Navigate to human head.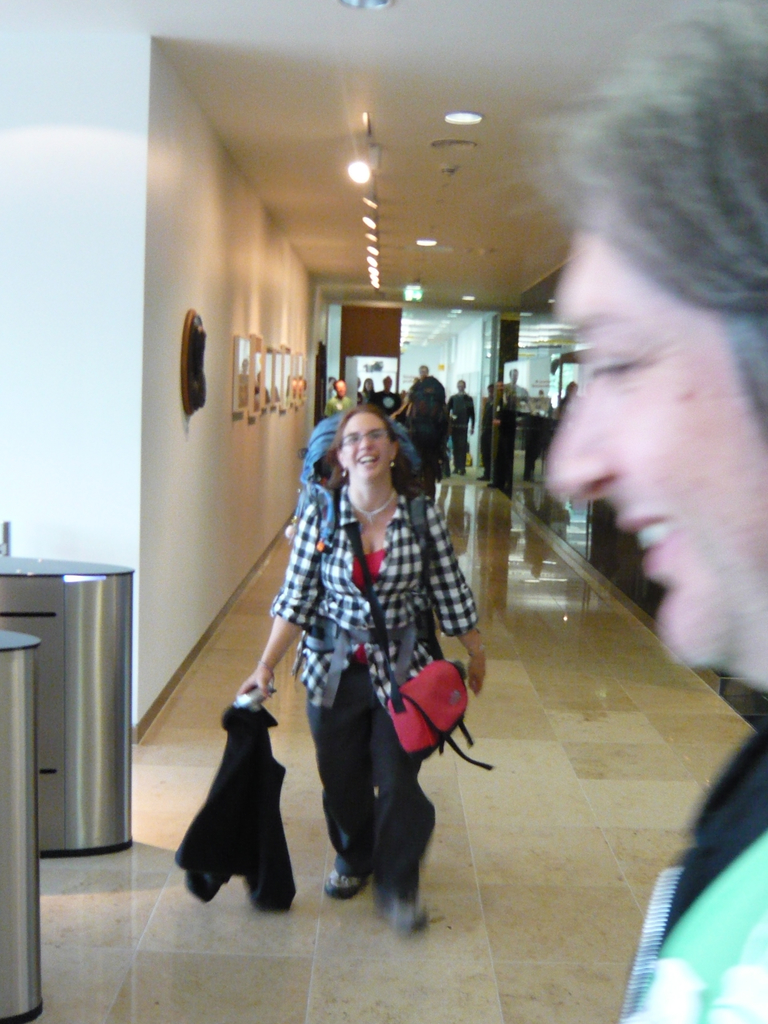
Navigation target: rect(382, 373, 394, 394).
